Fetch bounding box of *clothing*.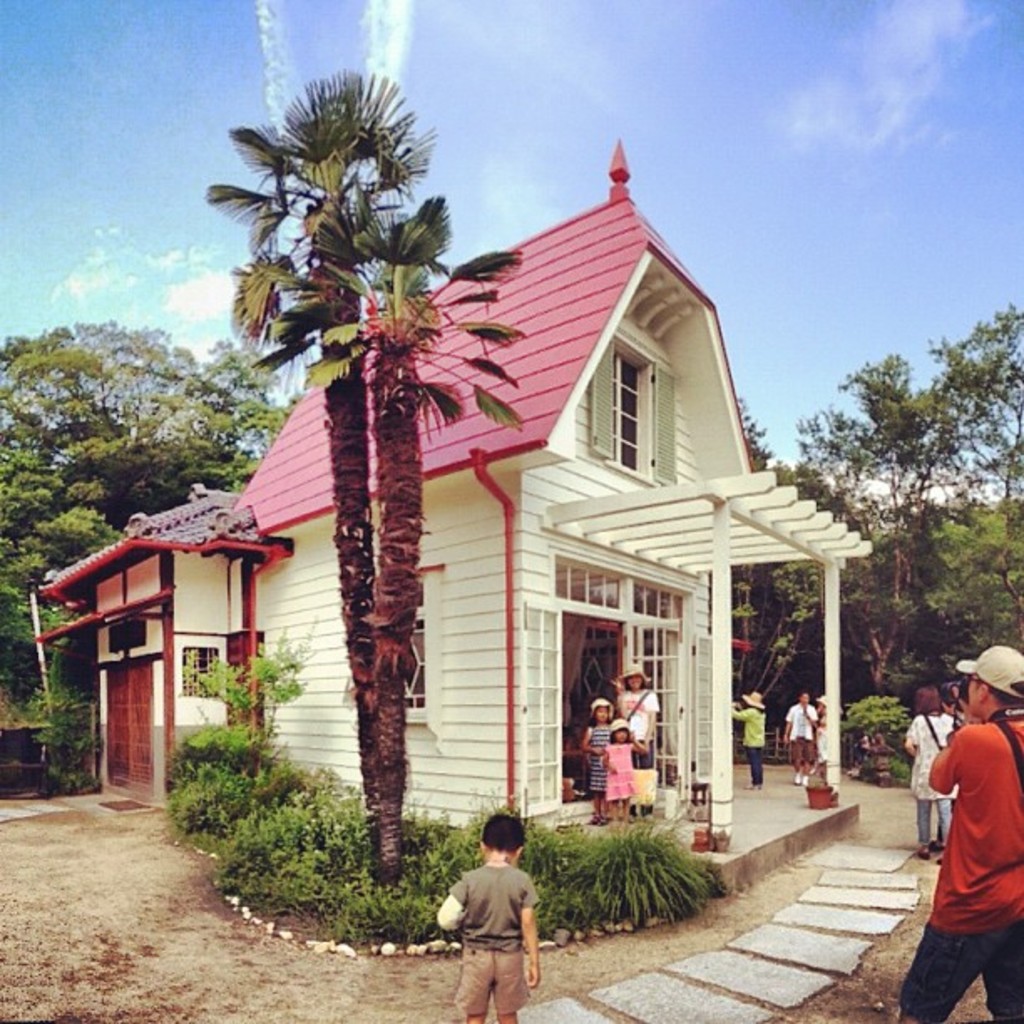
Bbox: crop(582, 721, 612, 795).
